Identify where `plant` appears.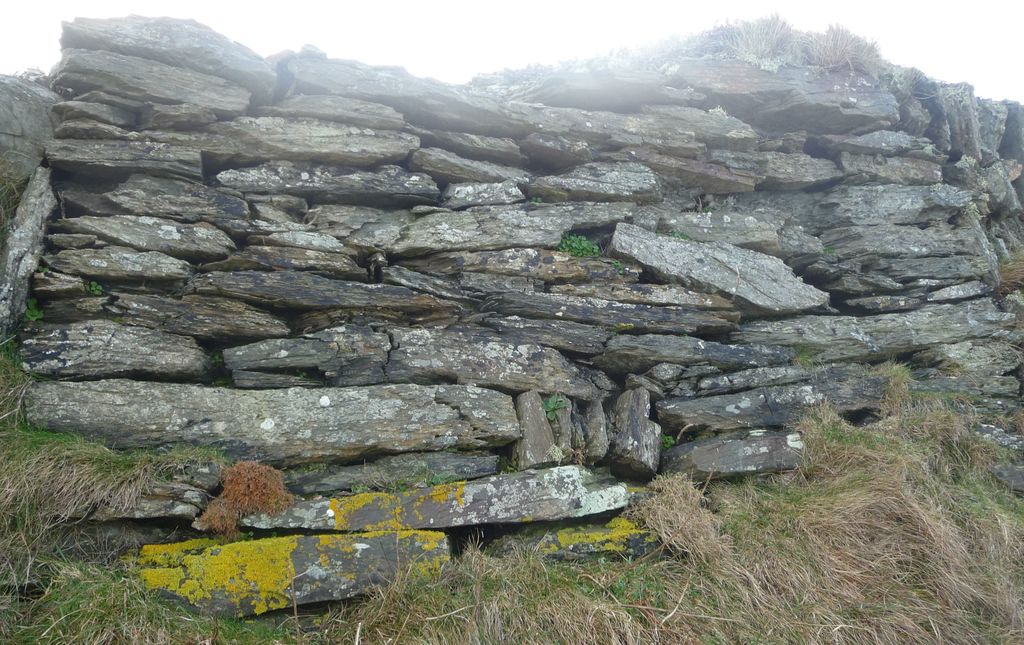
Appears at BBox(19, 297, 43, 329).
